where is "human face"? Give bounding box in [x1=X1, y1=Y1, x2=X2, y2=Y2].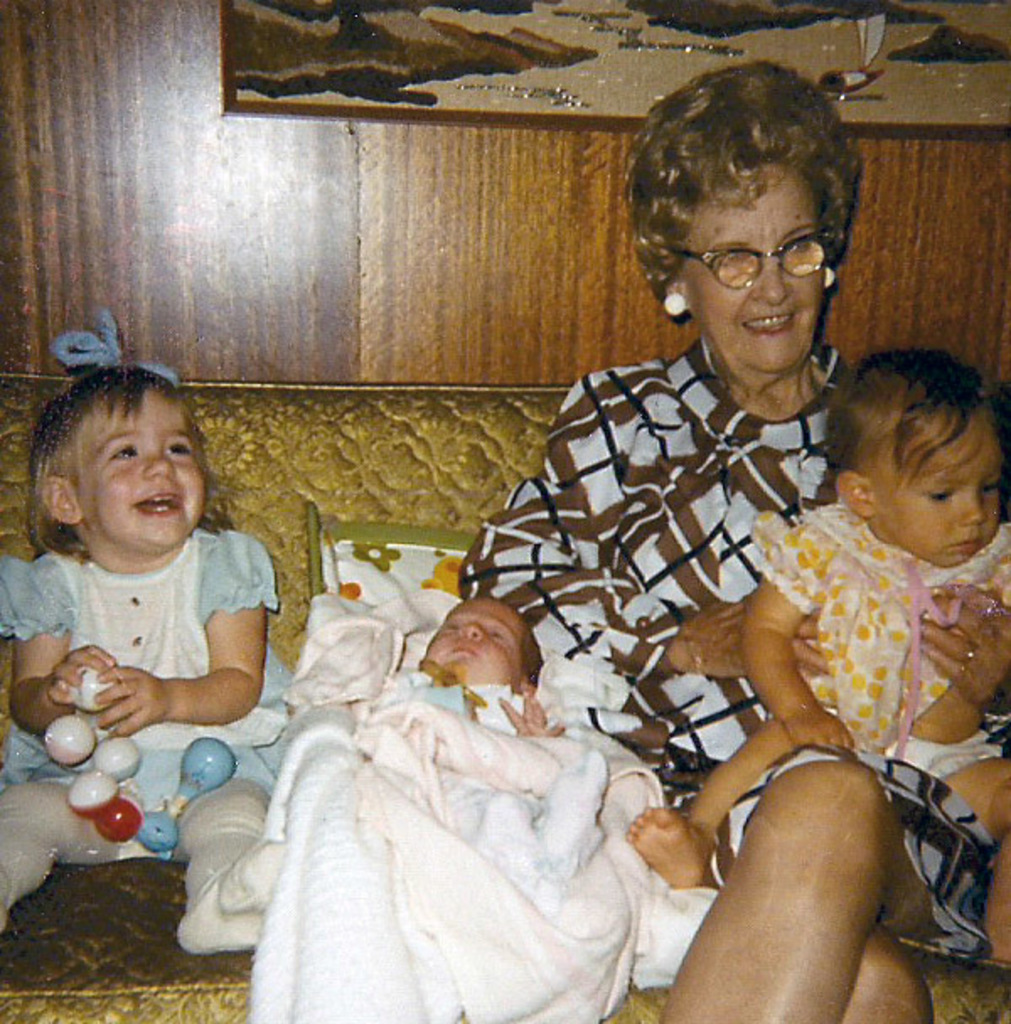
[x1=426, y1=600, x2=527, y2=685].
